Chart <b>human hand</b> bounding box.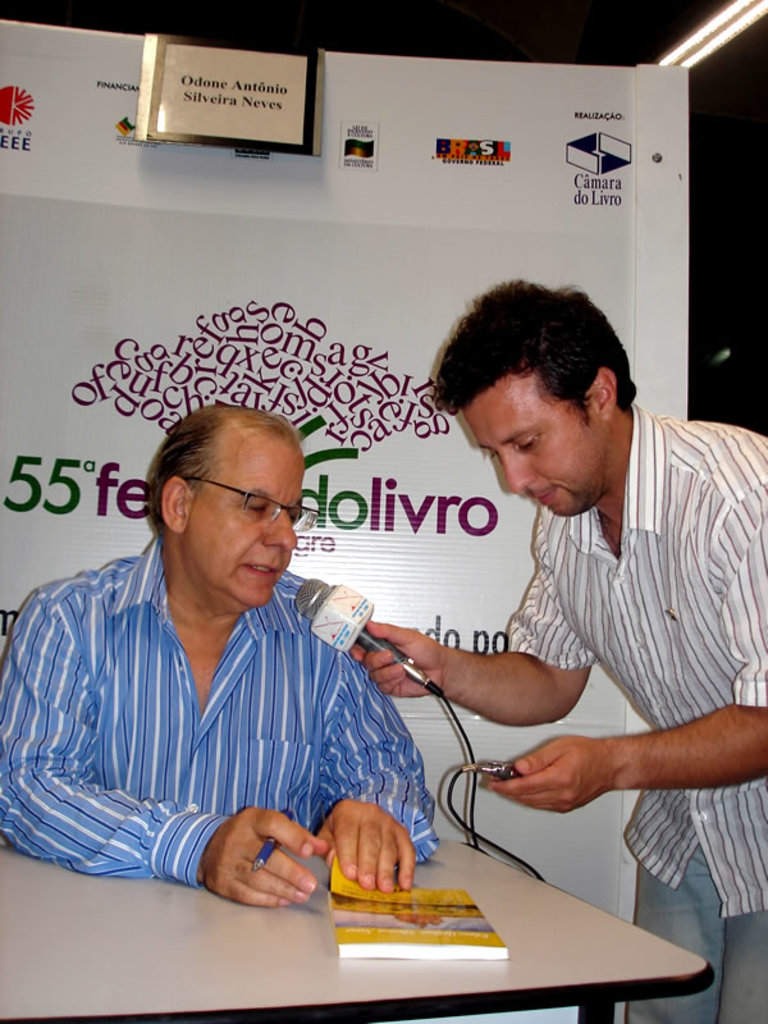
Charted: [197, 804, 328, 911].
